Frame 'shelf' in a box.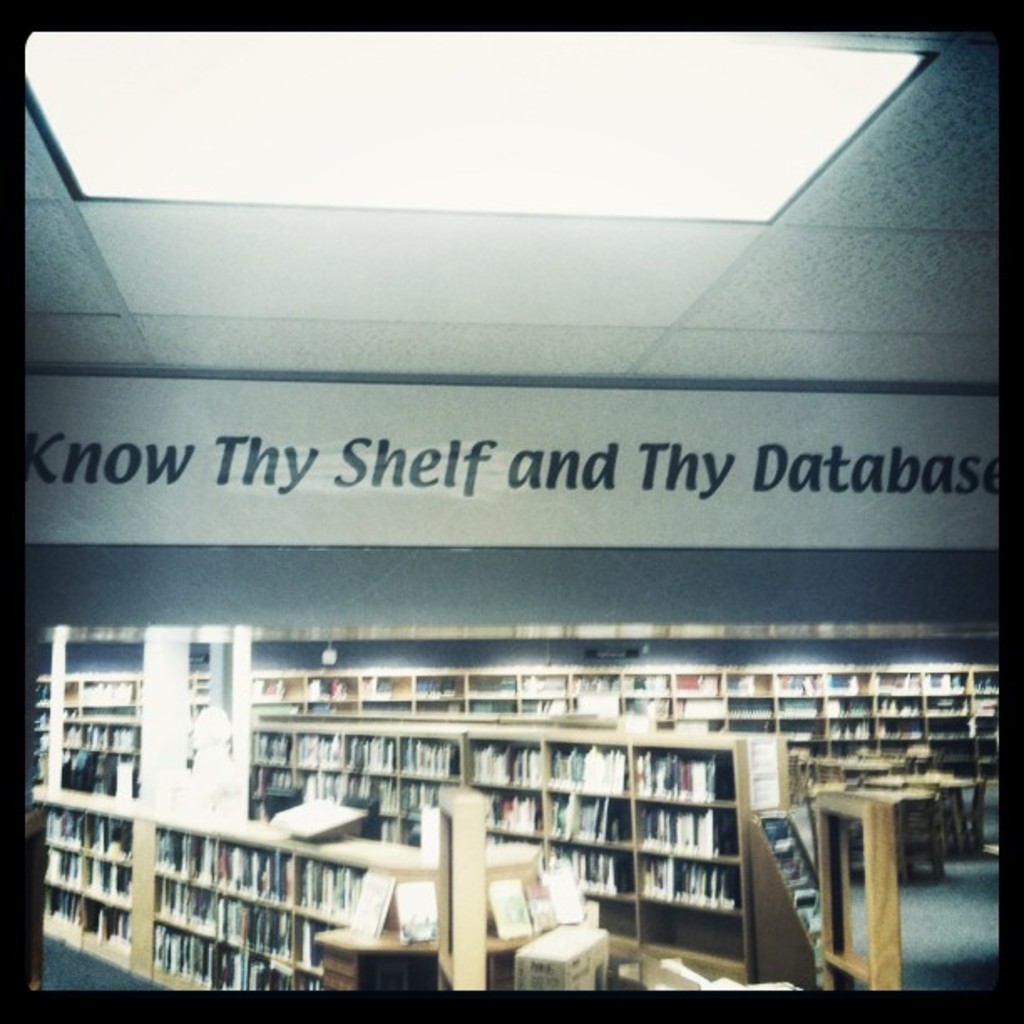
left=544, top=842, right=637, bottom=897.
